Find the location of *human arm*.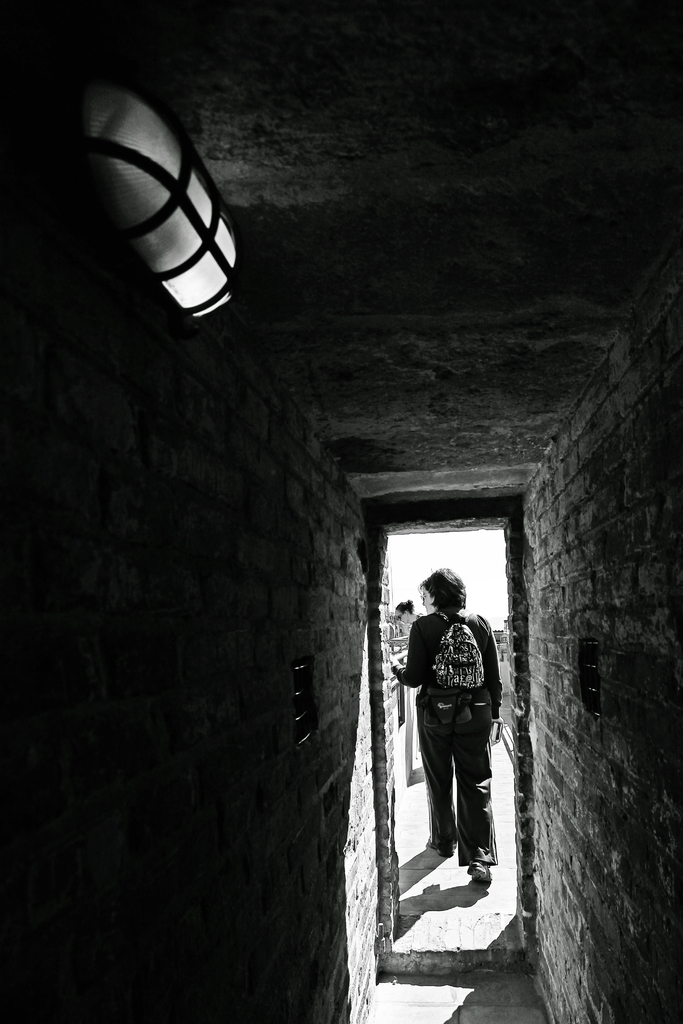
Location: bbox=(484, 610, 508, 749).
